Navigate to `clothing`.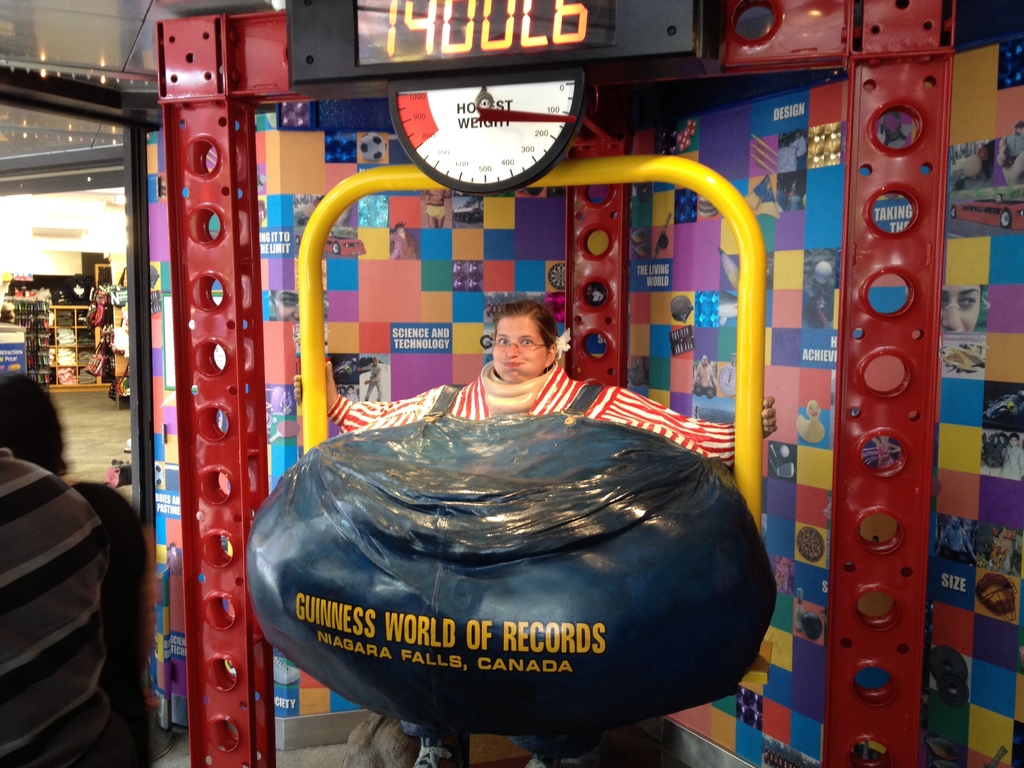
Navigation target: Rect(387, 717, 630, 763).
